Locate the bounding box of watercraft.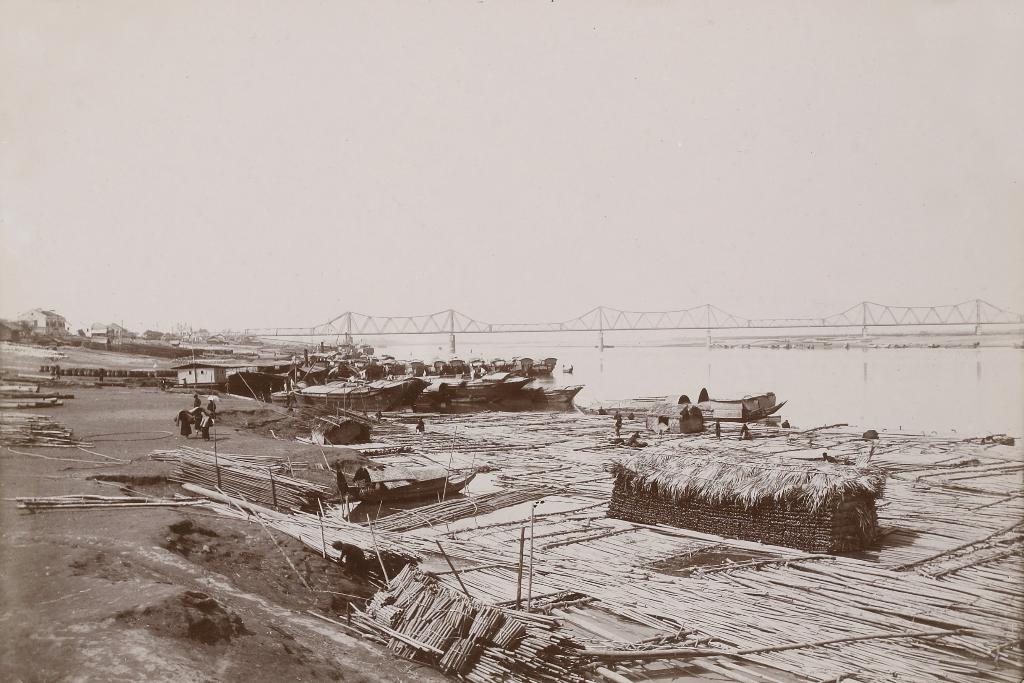
Bounding box: <box>561,363,575,377</box>.
